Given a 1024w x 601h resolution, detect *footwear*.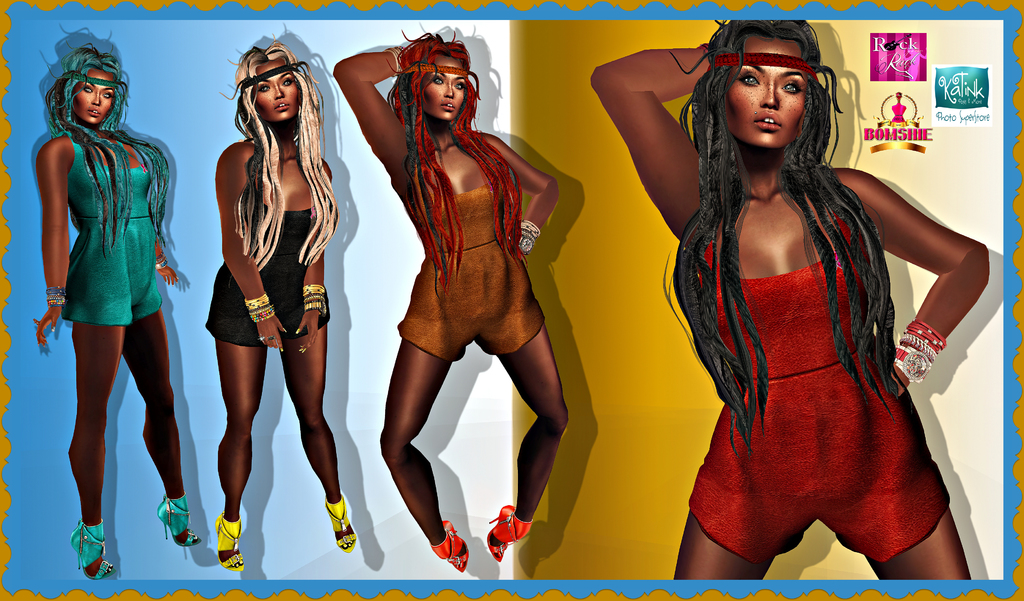
l=323, t=498, r=356, b=554.
